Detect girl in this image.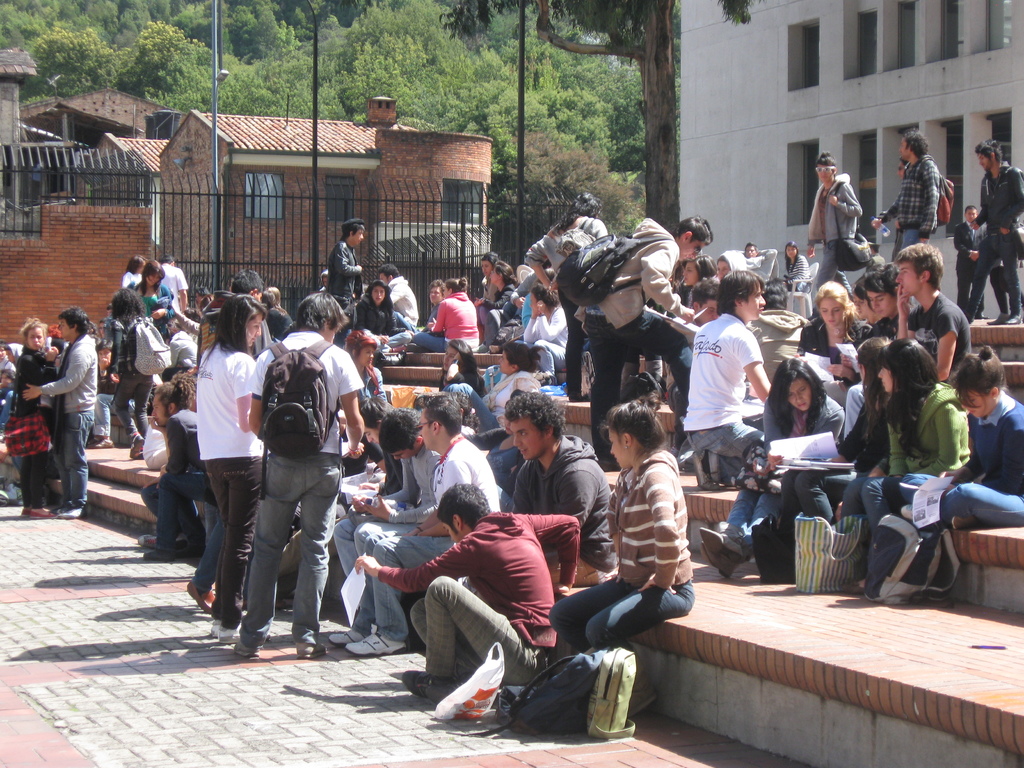
Detection: <box>696,355,845,578</box>.
